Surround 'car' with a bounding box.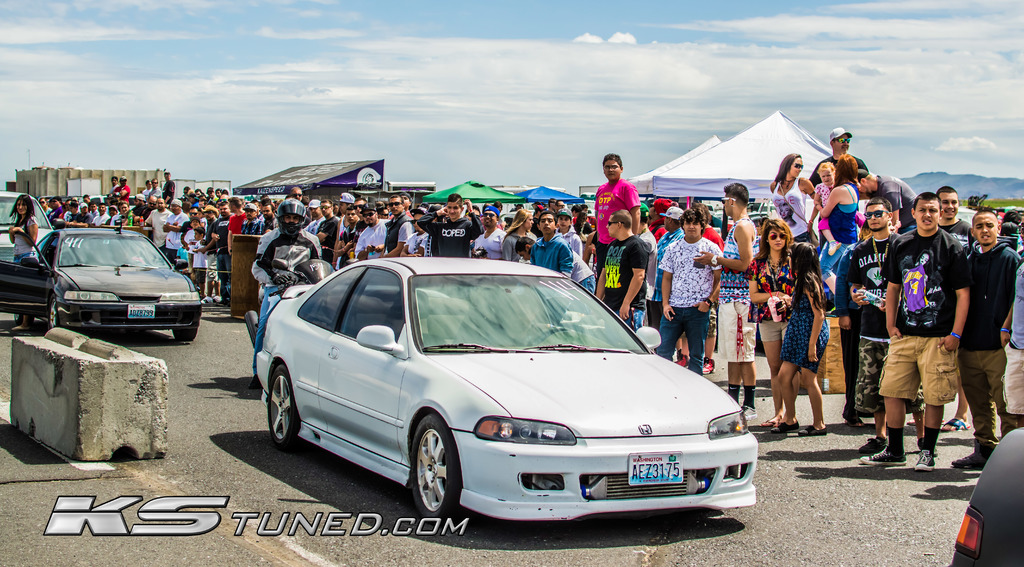
[left=0, top=189, right=60, bottom=266].
